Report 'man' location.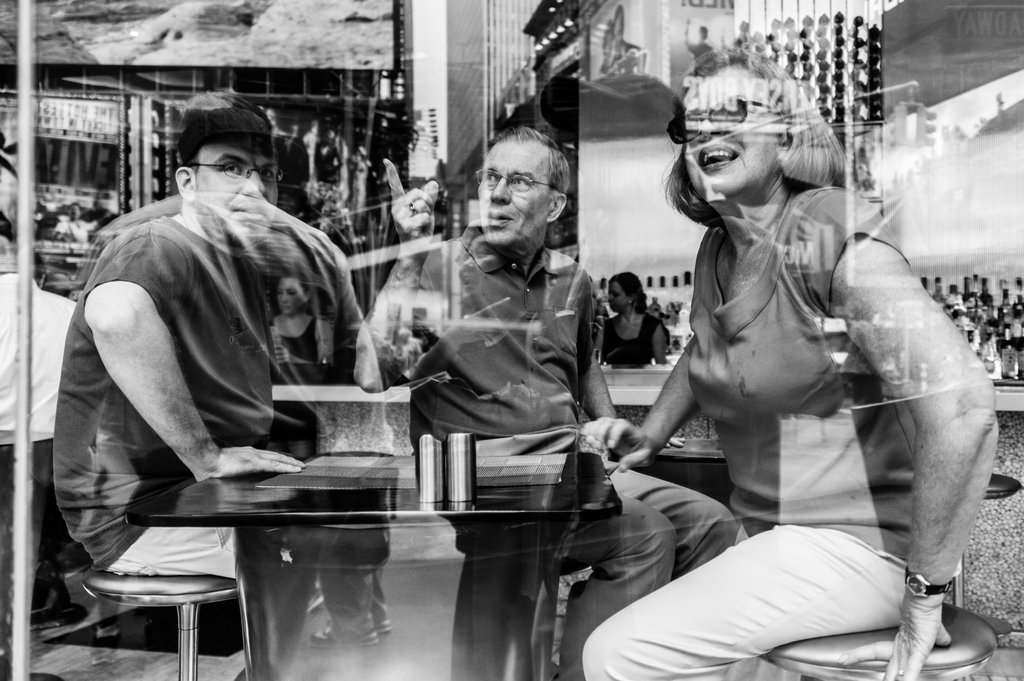
Report: bbox(52, 95, 320, 680).
